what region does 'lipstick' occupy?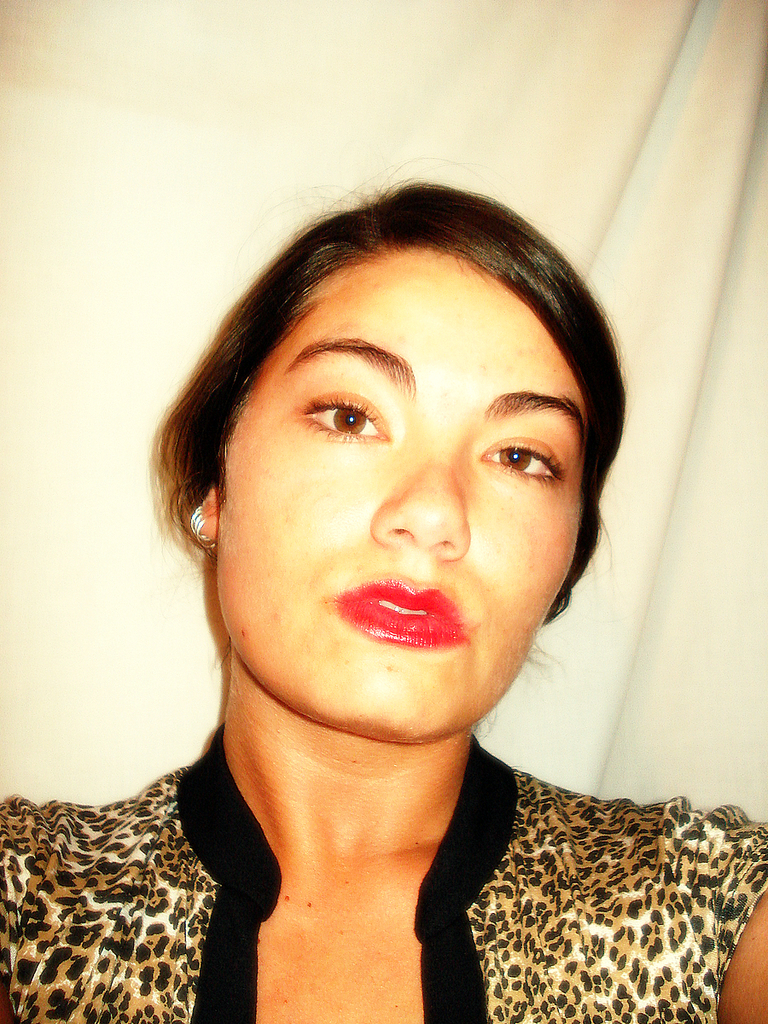
x1=340, y1=578, x2=468, y2=643.
